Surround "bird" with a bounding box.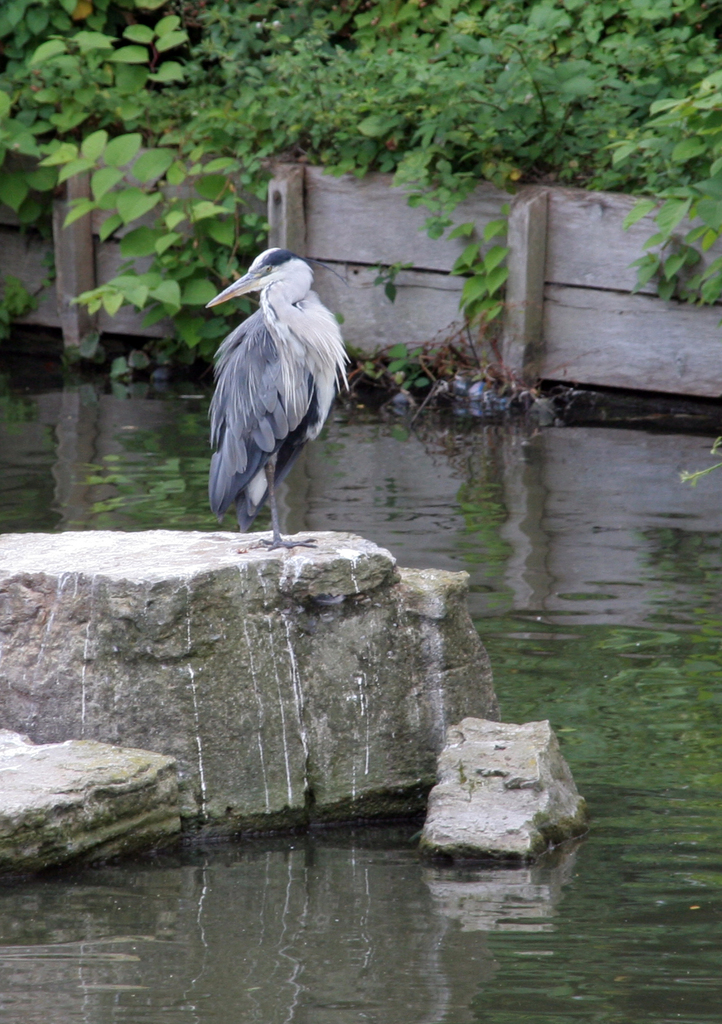
bbox(202, 248, 350, 551).
